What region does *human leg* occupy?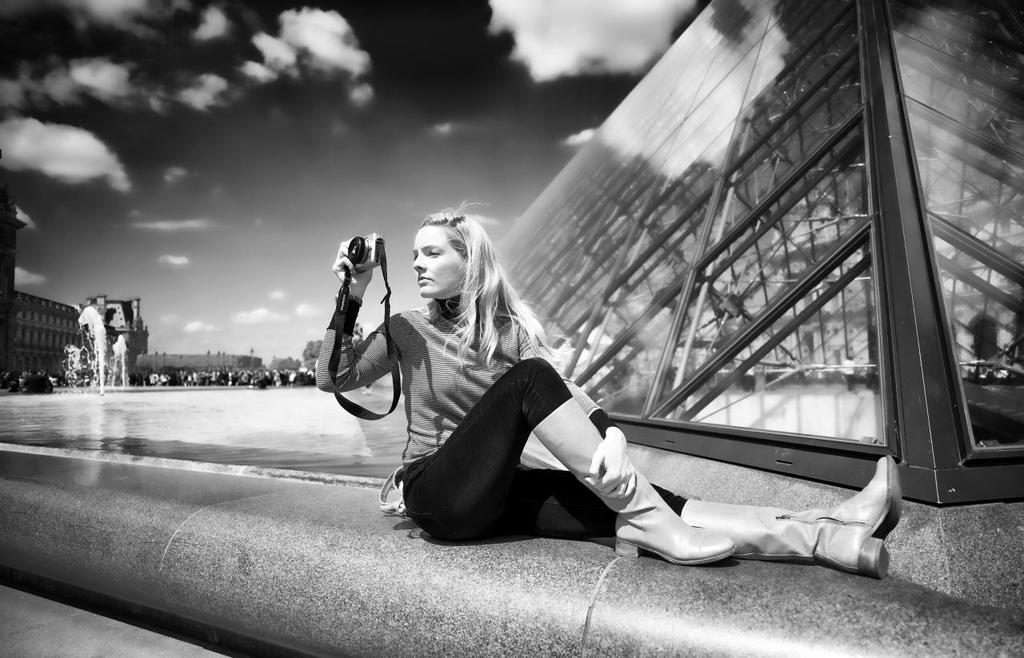
select_region(446, 453, 906, 582).
